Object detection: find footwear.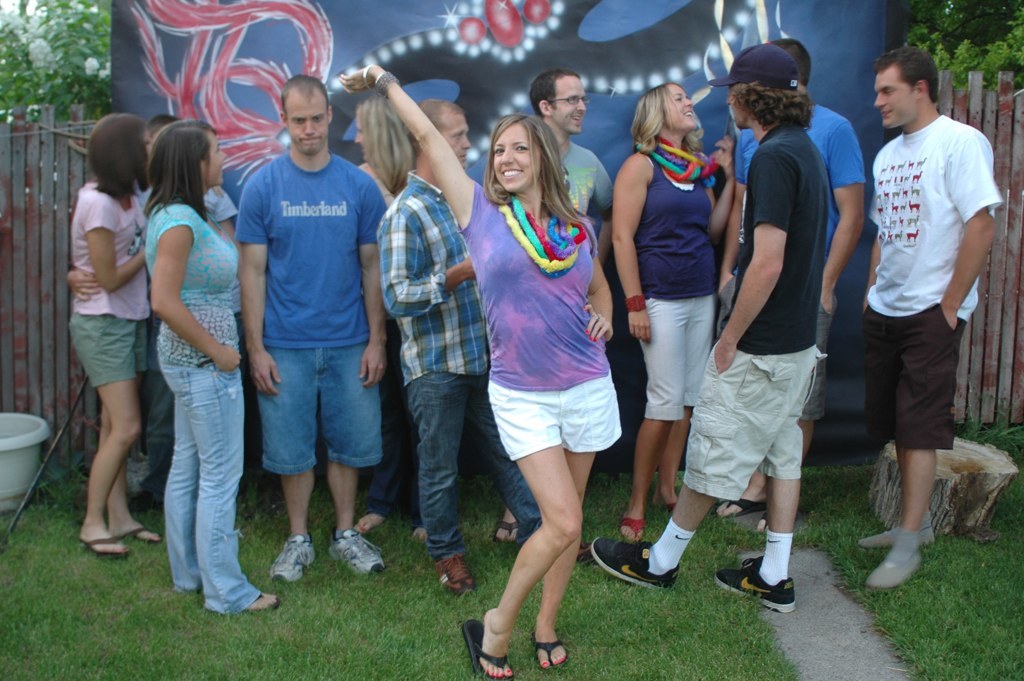
618:517:646:533.
